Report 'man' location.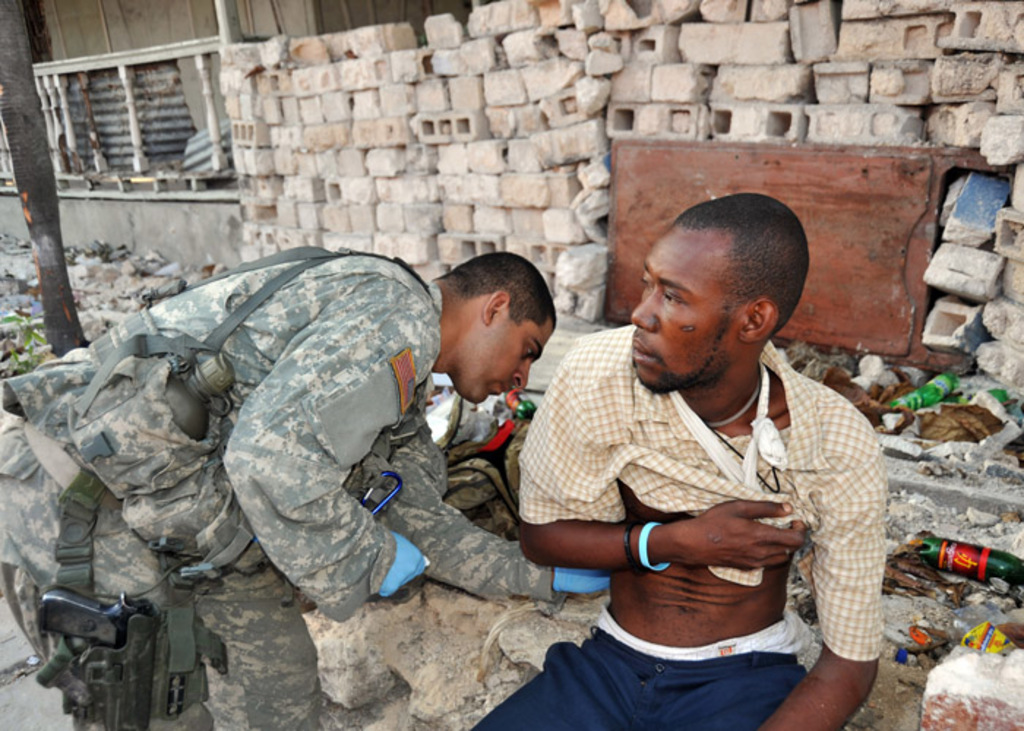
Report: (0,232,563,730).
